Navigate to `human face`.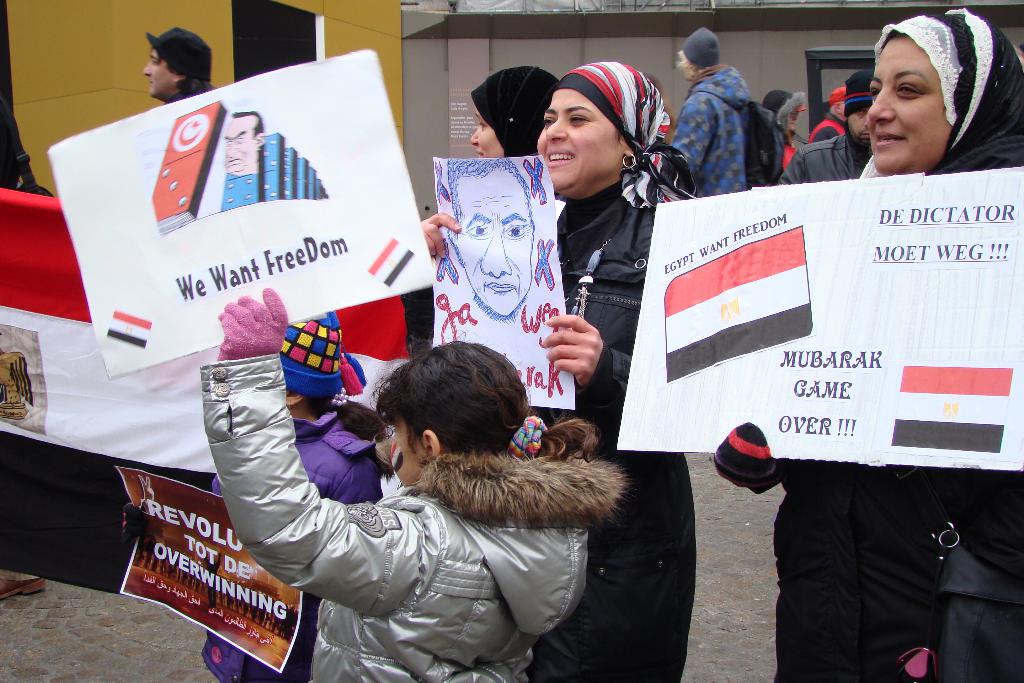
Navigation target: bbox=(451, 168, 535, 317).
